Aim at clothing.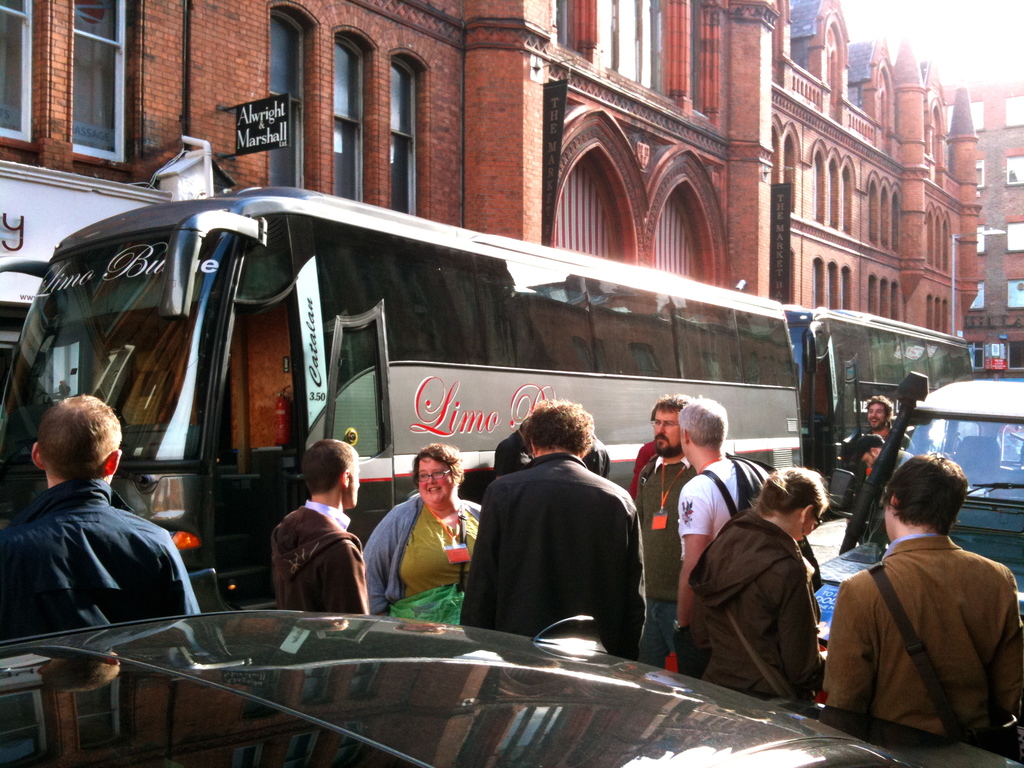
Aimed at l=637, t=455, r=703, b=675.
